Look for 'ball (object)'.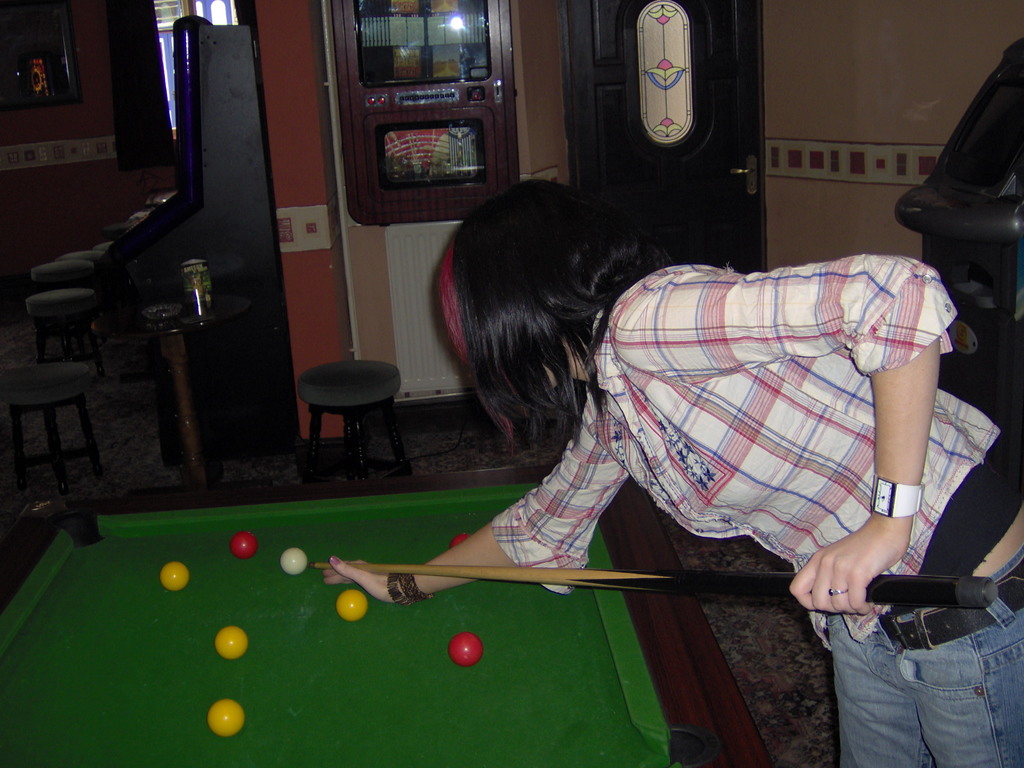
Found: box=[452, 534, 470, 547].
